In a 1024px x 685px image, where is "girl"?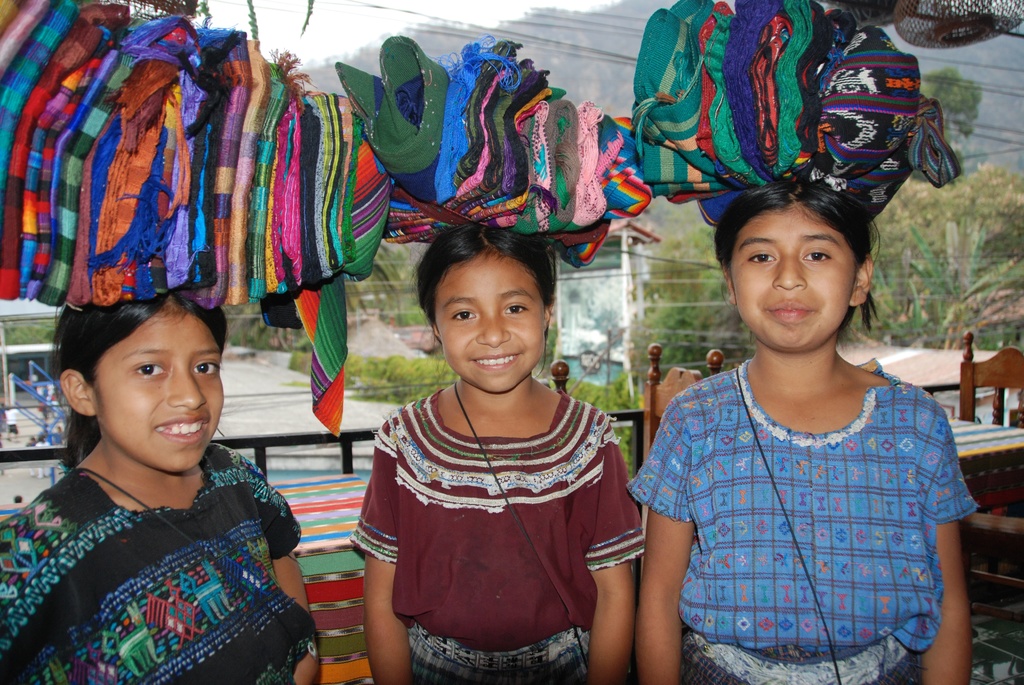
(348,216,645,684).
